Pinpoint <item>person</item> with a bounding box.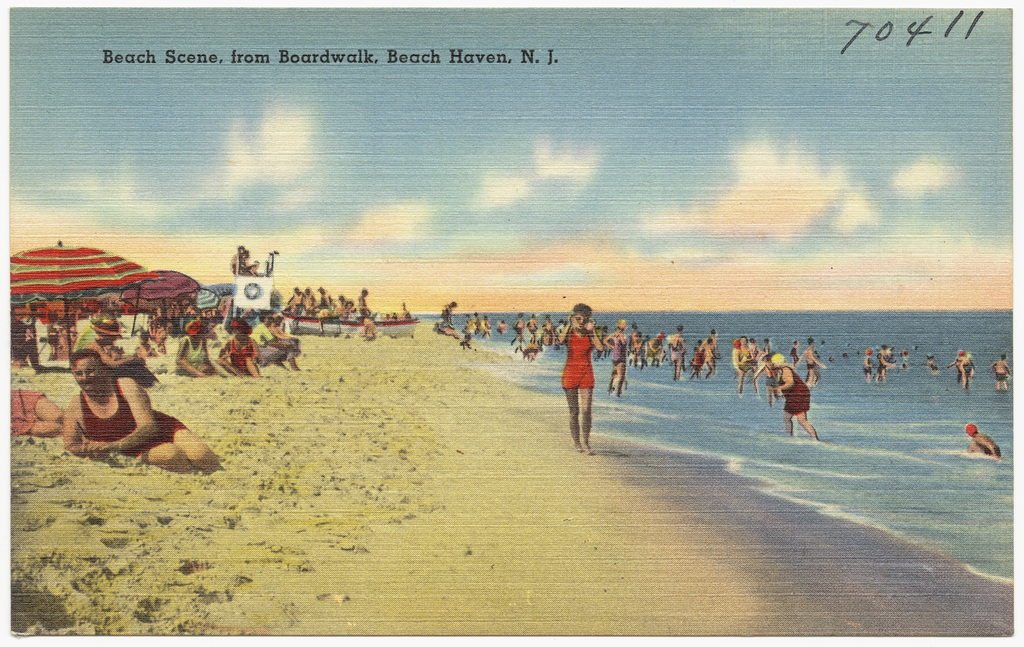
detection(969, 423, 1003, 459).
